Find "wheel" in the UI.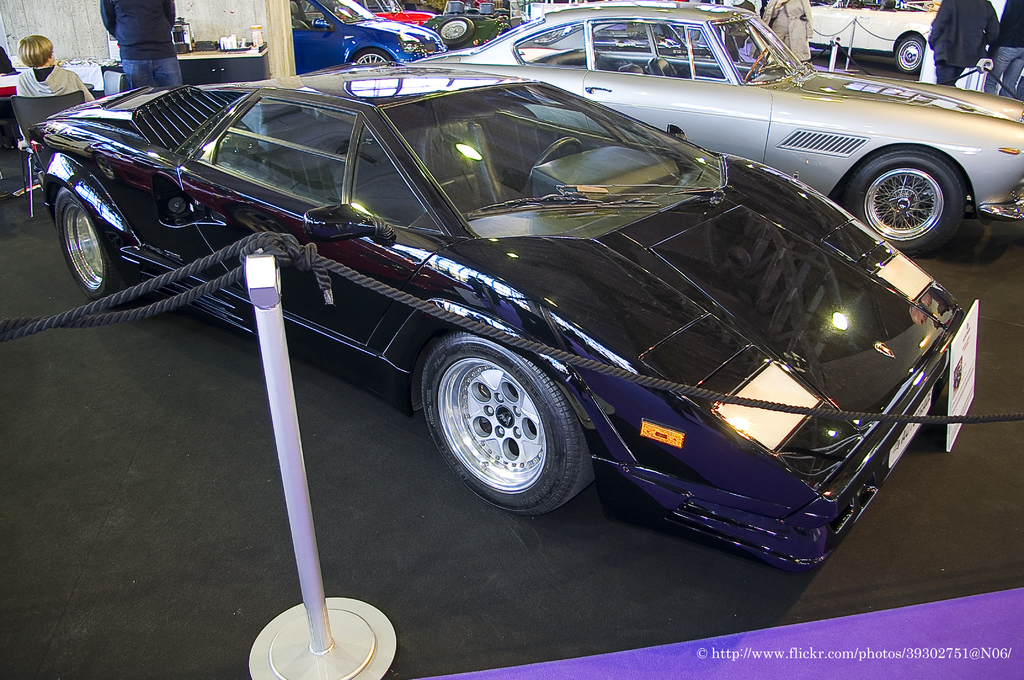
UI element at bbox=[59, 186, 127, 302].
